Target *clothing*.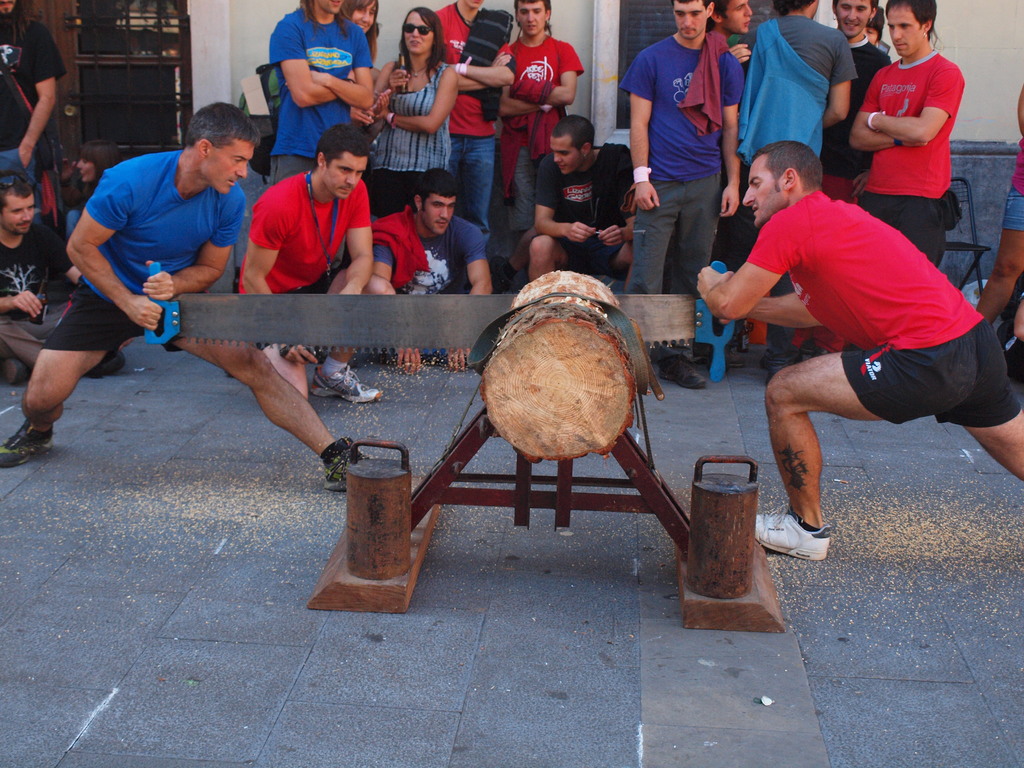
Target region: [0,17,63,214].
